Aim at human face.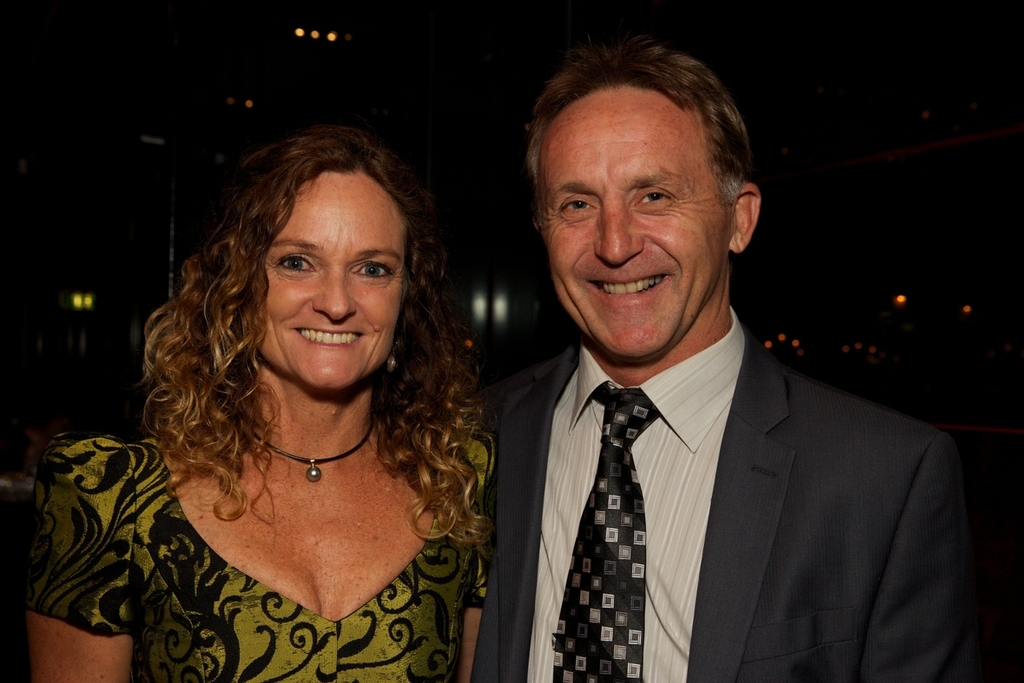
Aimed at Rect(539, 86, 730, 356).
